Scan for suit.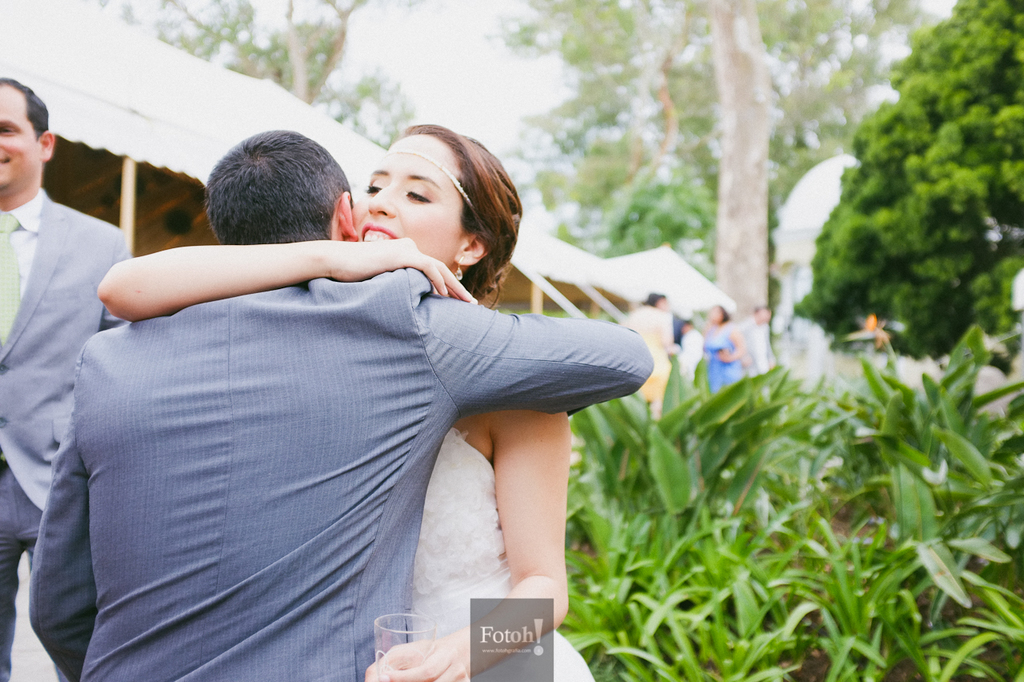
Scan result: (x1=0, y1=183, x2=132, y2=681).
